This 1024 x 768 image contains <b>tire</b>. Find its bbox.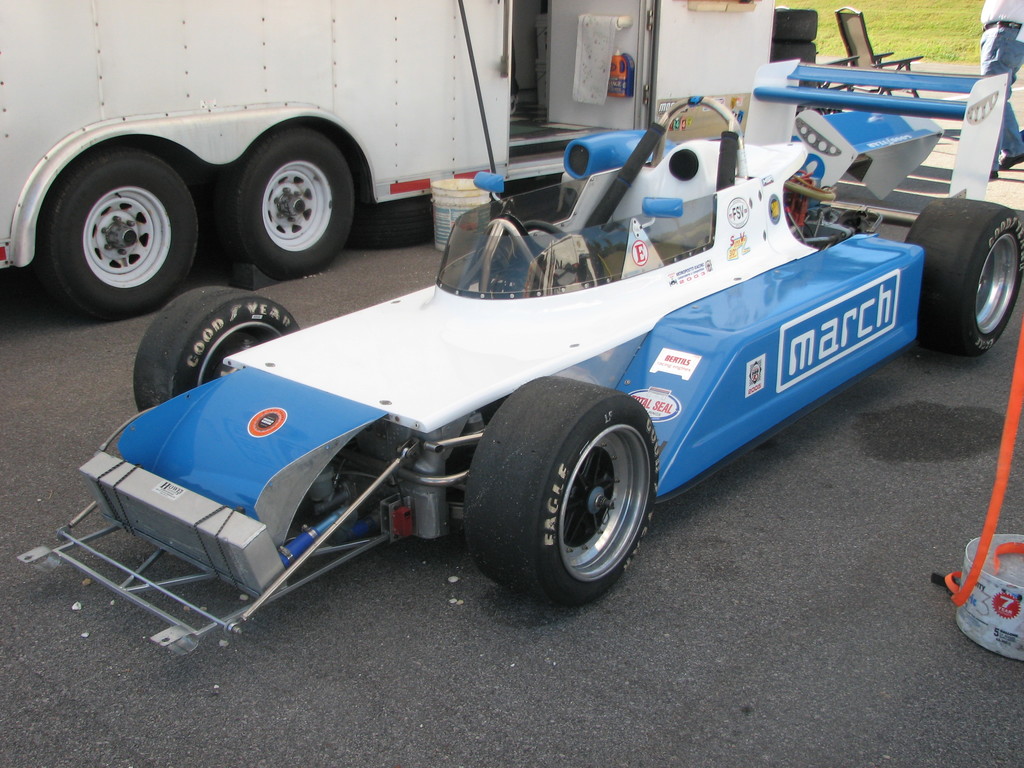
box=[900, 195, 1022, 353].
